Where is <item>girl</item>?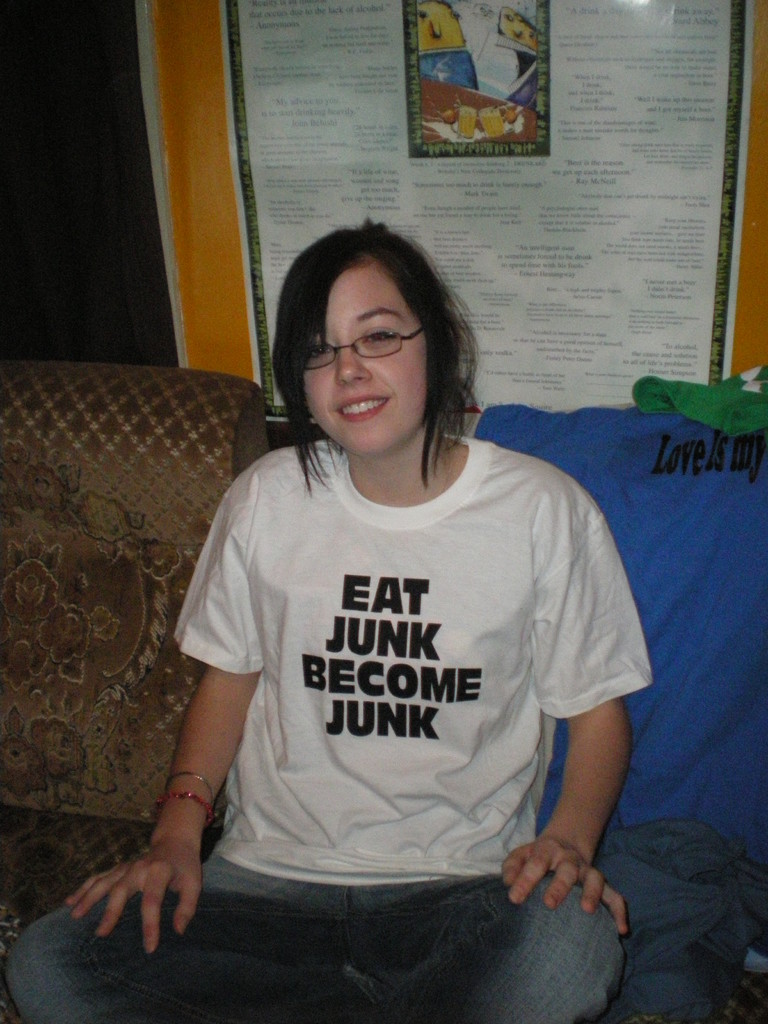
(63, 223, 628, 1023).
